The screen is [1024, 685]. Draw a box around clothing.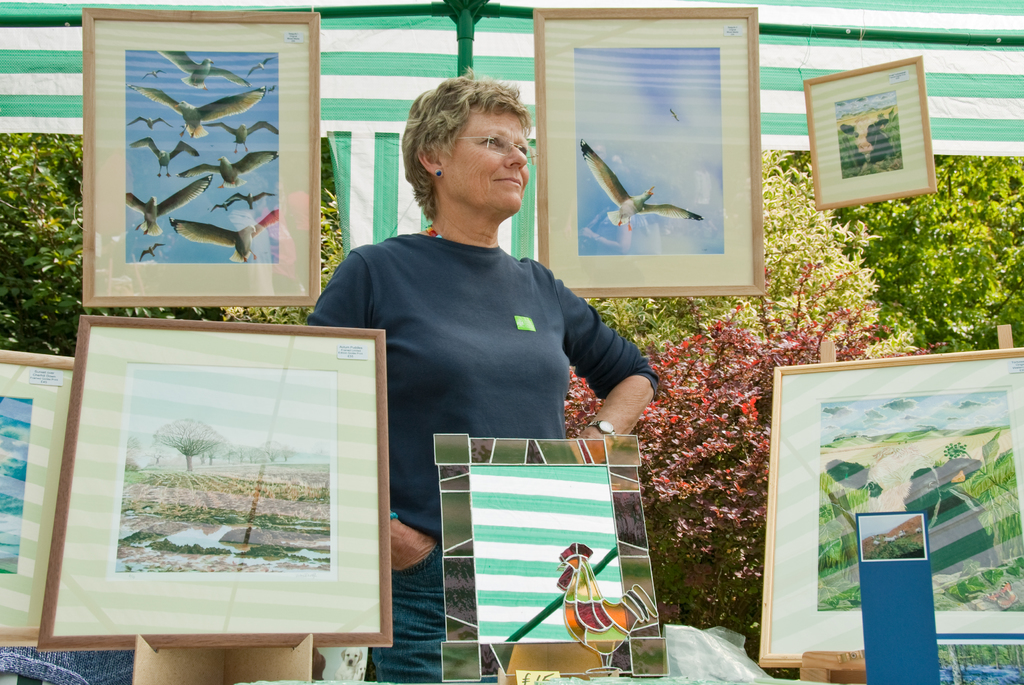
x1=300, y1=229, x2=658, y2=681.
